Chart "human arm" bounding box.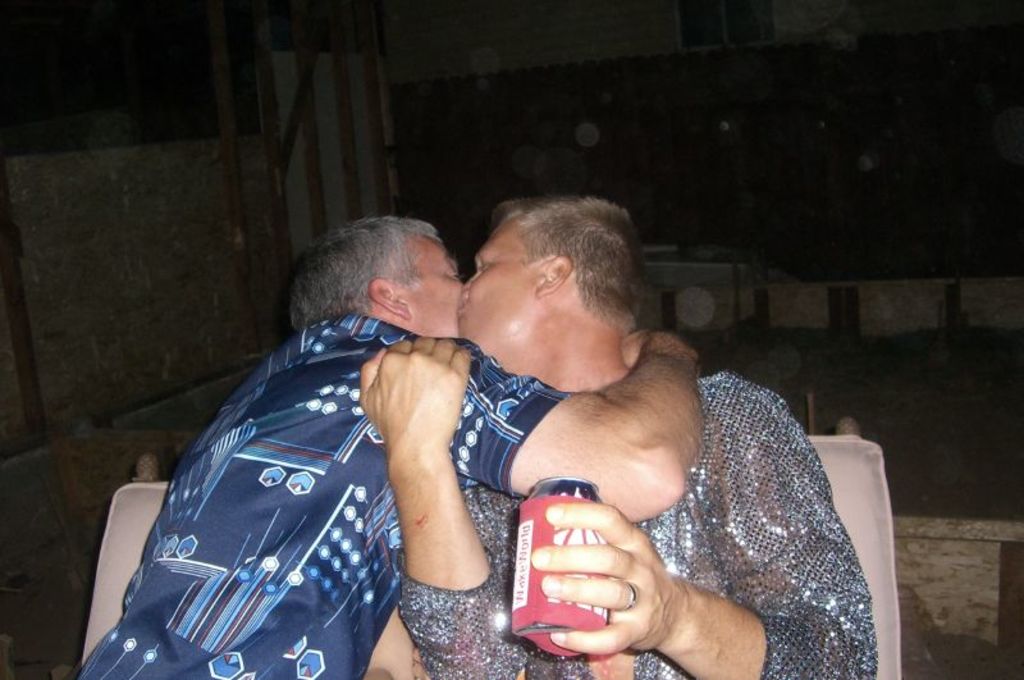
Charted: [365,293,480,603].
